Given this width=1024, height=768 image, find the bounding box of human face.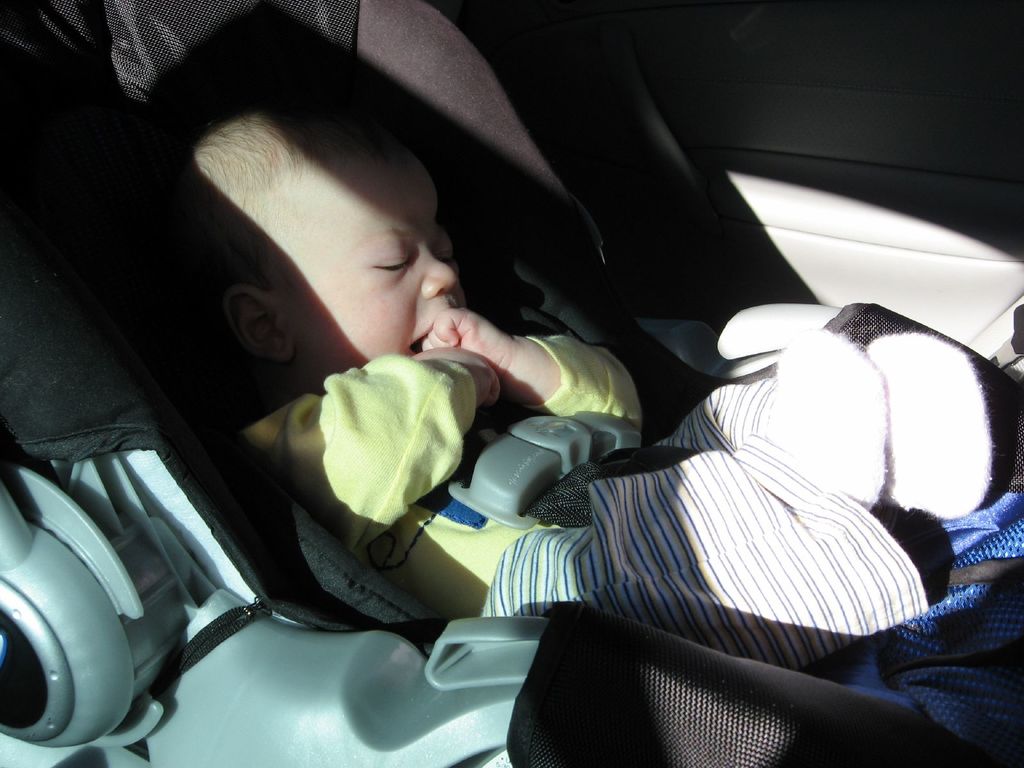
crop(275, 155, 460, 379).
